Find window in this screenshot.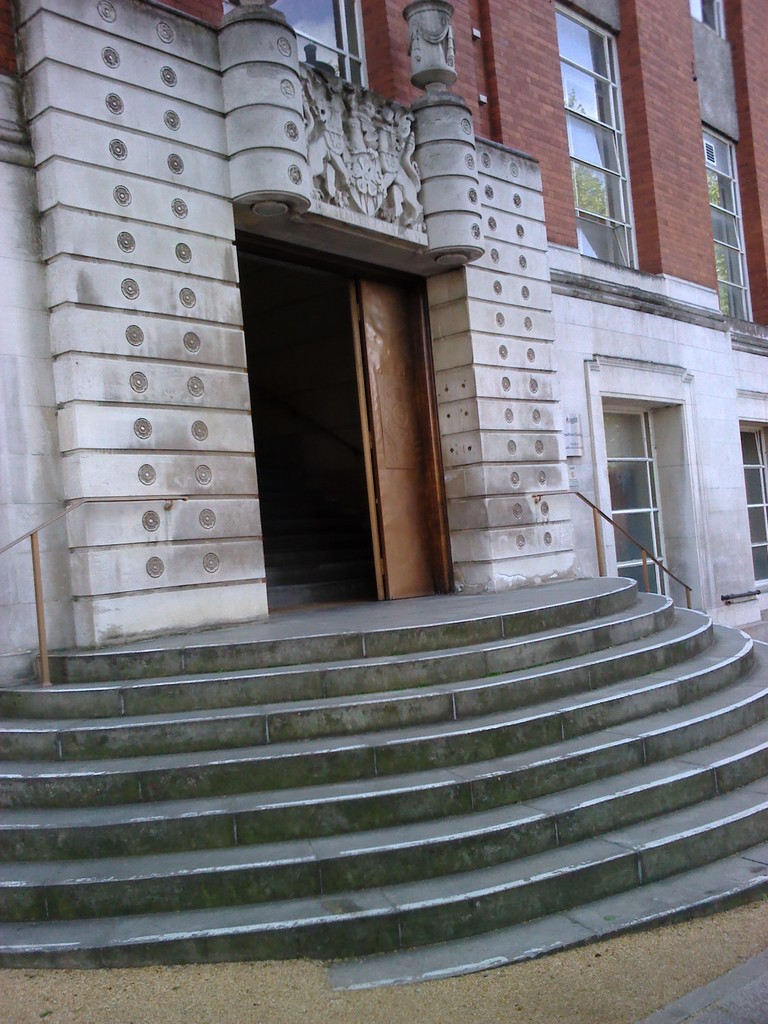
The bounding box for window is locate(580, 393, 680, 593).
